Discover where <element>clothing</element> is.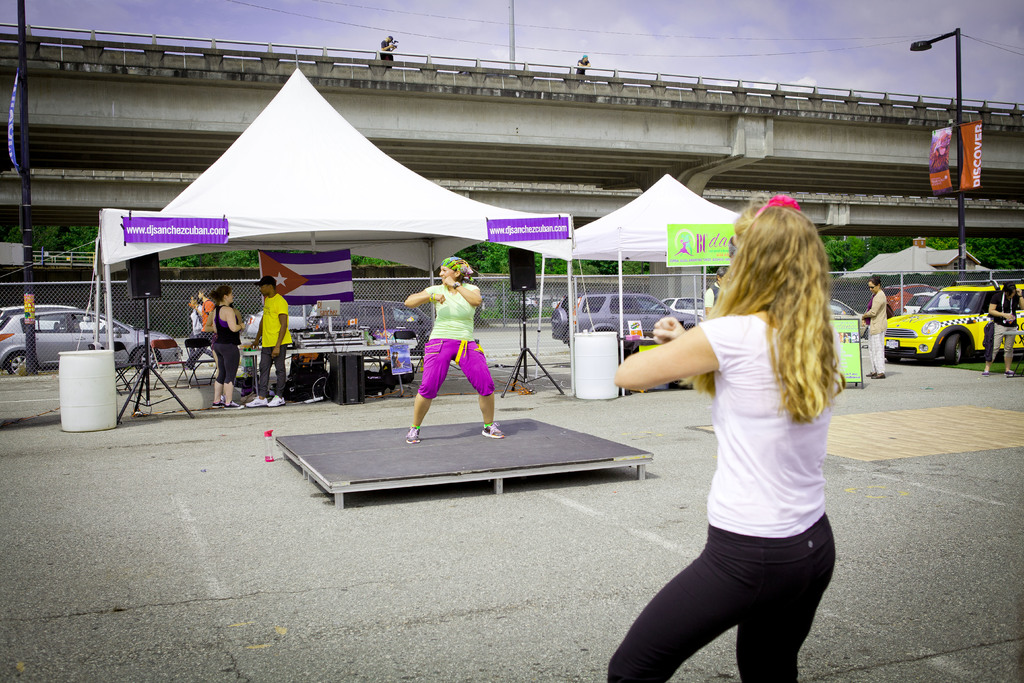
Discovered at <region>989, 297, 1020, 363</region>.
